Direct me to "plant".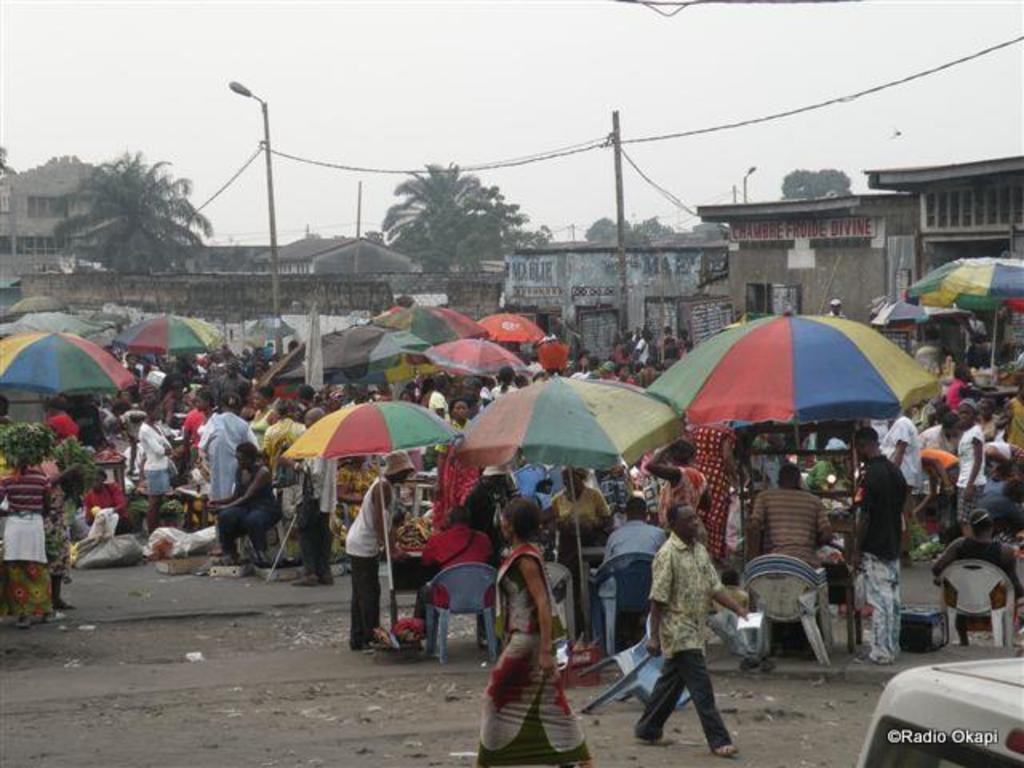
Direction: (x1=51, y1=434, x2=102, y2=502).
